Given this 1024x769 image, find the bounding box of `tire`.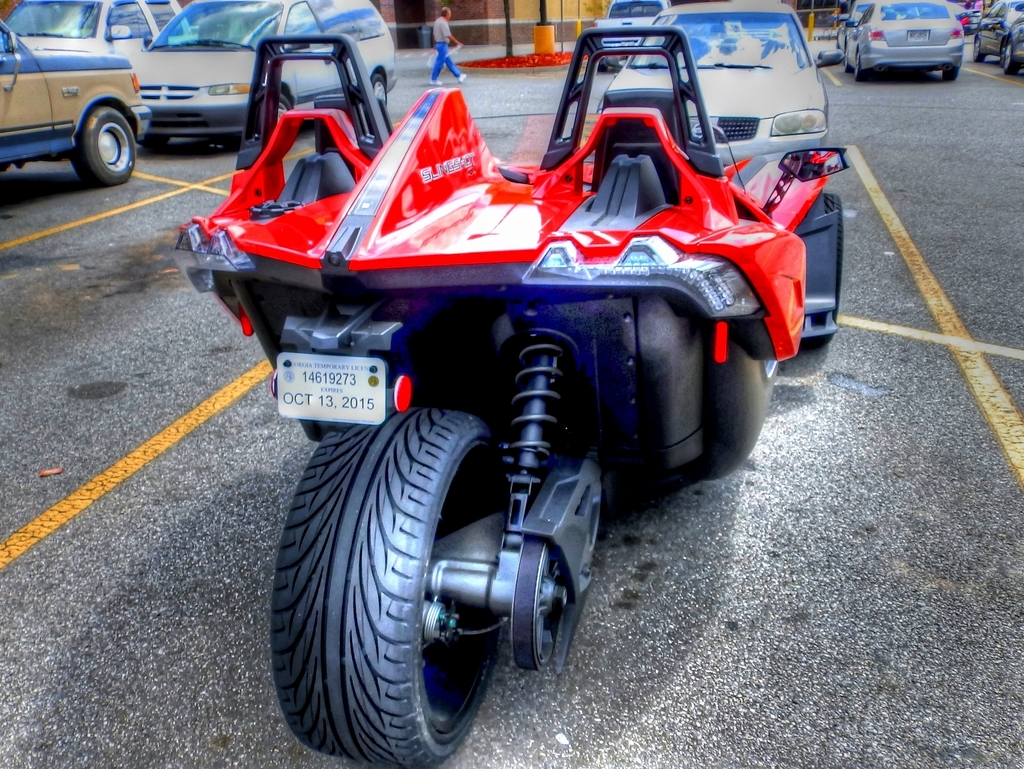
x1=257 y1=91 x2=292 y2=134.
